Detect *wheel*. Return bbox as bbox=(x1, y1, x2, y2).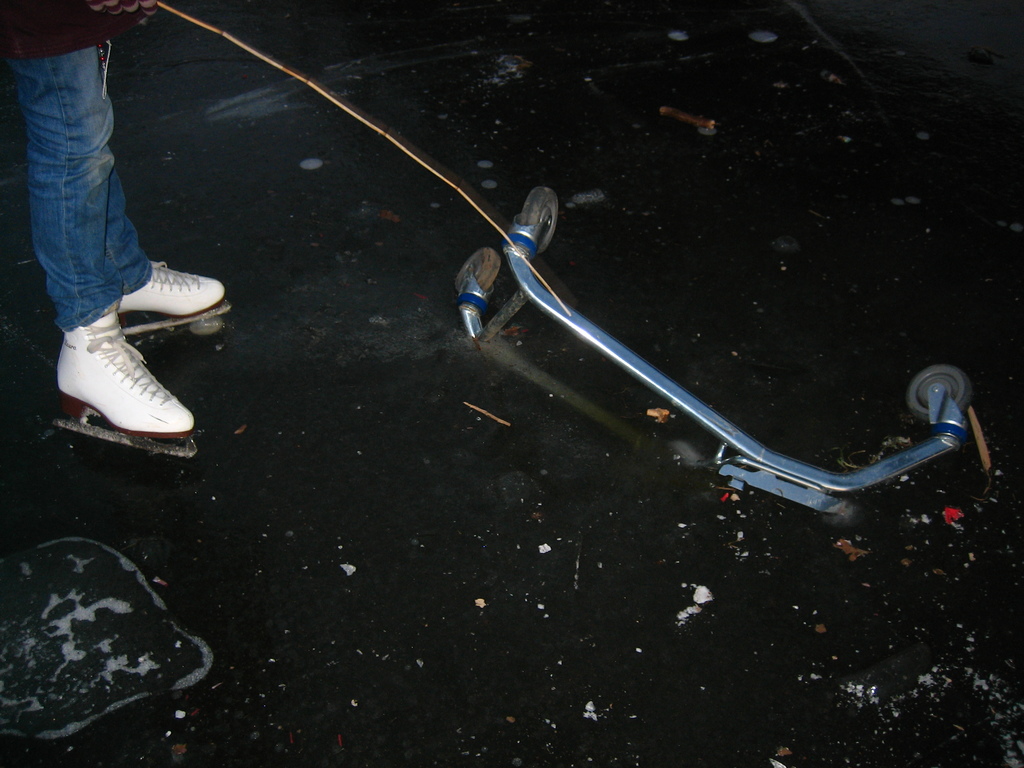
bbox=(524, 186, 556, 255).
